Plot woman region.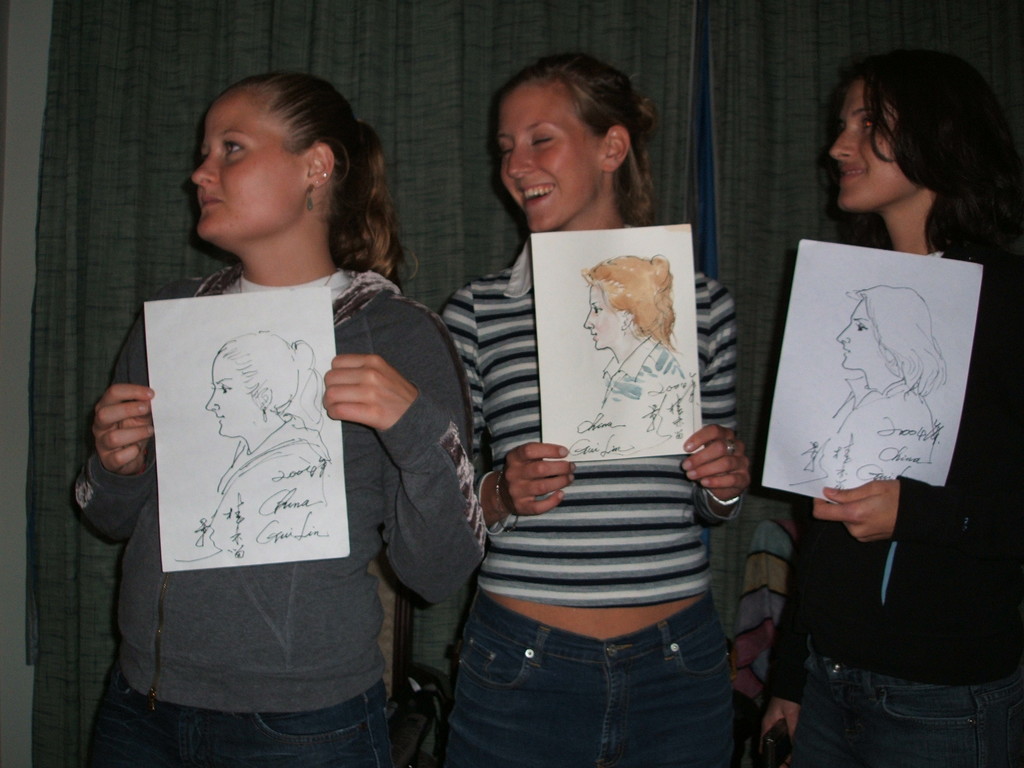
Plotted at [left=752, top=42, right=1023, bottom=767].
